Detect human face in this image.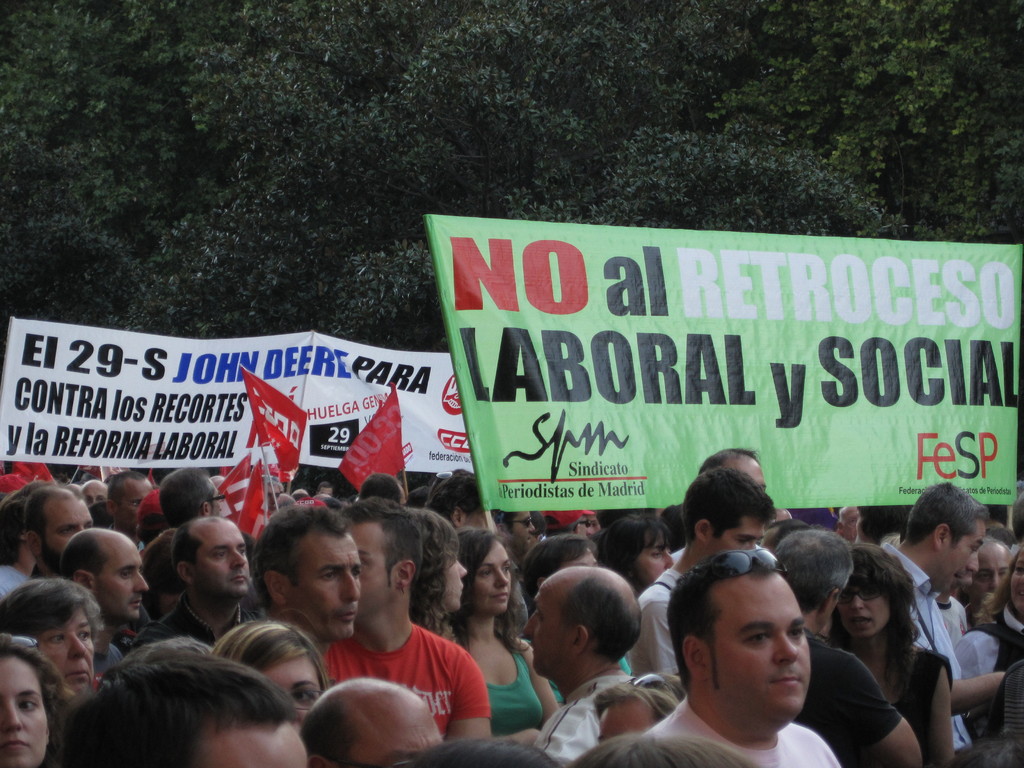
Detection: select_region(523, 585, 573, 669).
